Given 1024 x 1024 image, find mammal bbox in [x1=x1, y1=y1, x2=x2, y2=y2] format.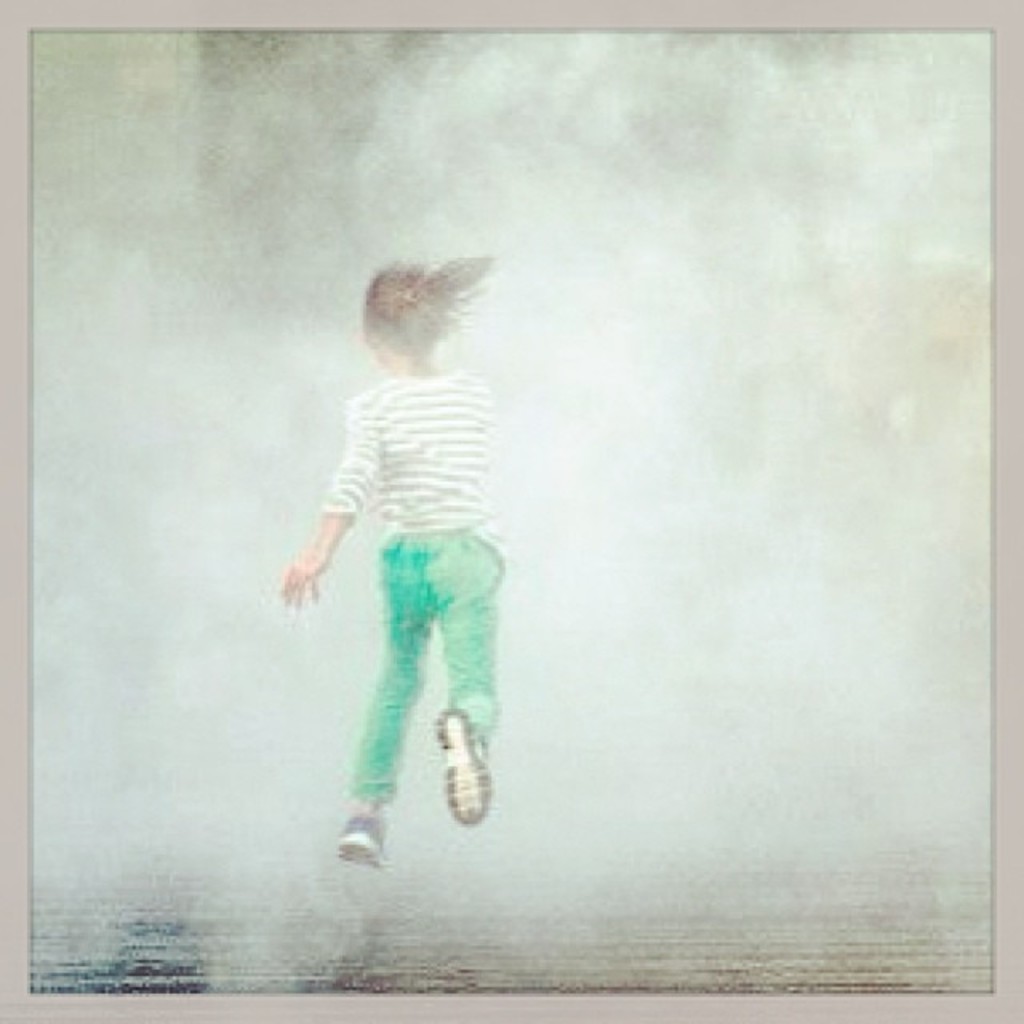
[x1=275, y1=250, x2=501, y2=867].
